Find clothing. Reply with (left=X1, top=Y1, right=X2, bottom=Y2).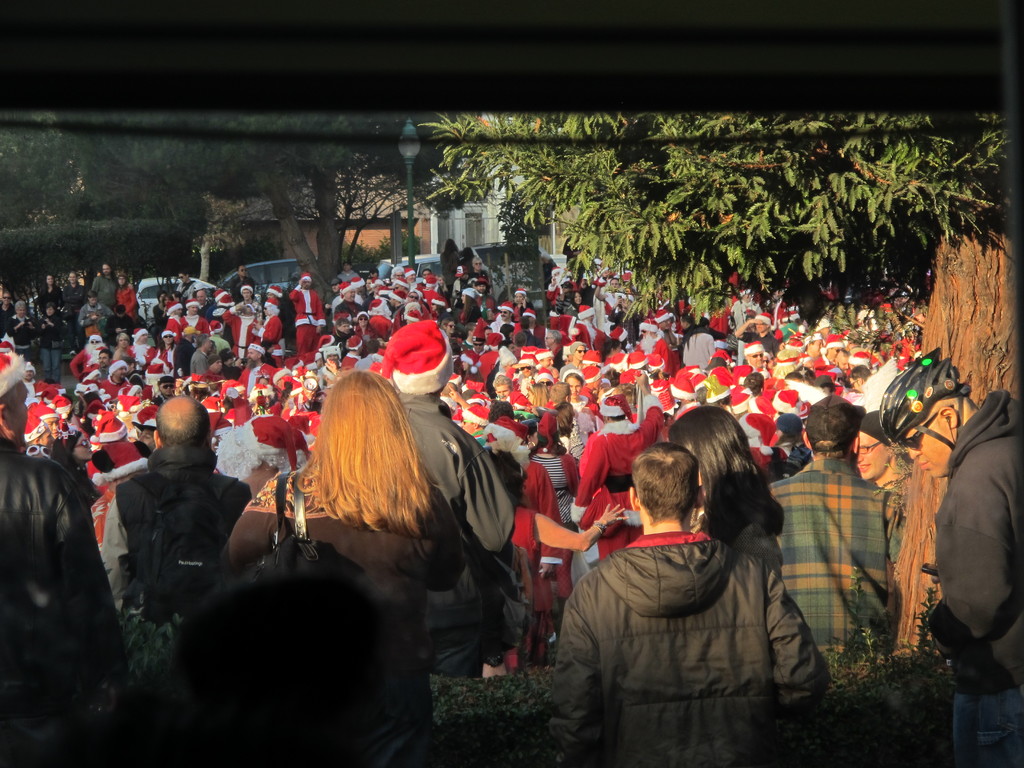
(left=926, top=389, right=1023, bottom=767).
